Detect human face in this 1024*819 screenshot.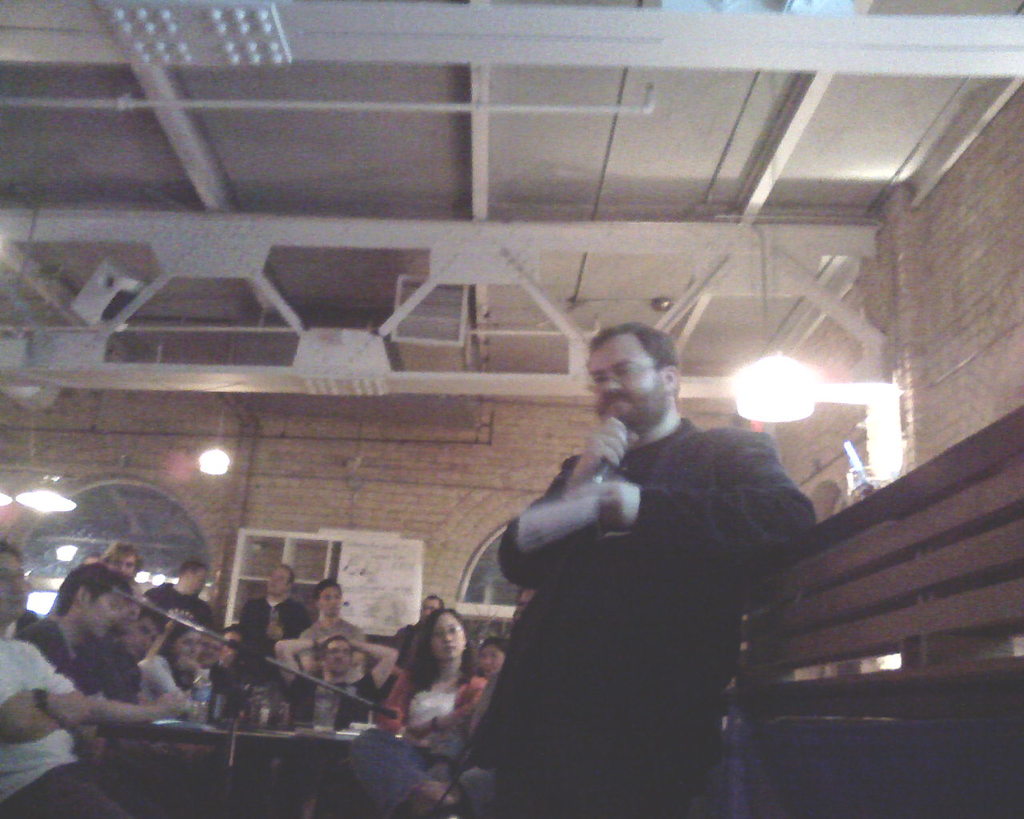
Detection: box=[0, 553, 31, 621].
